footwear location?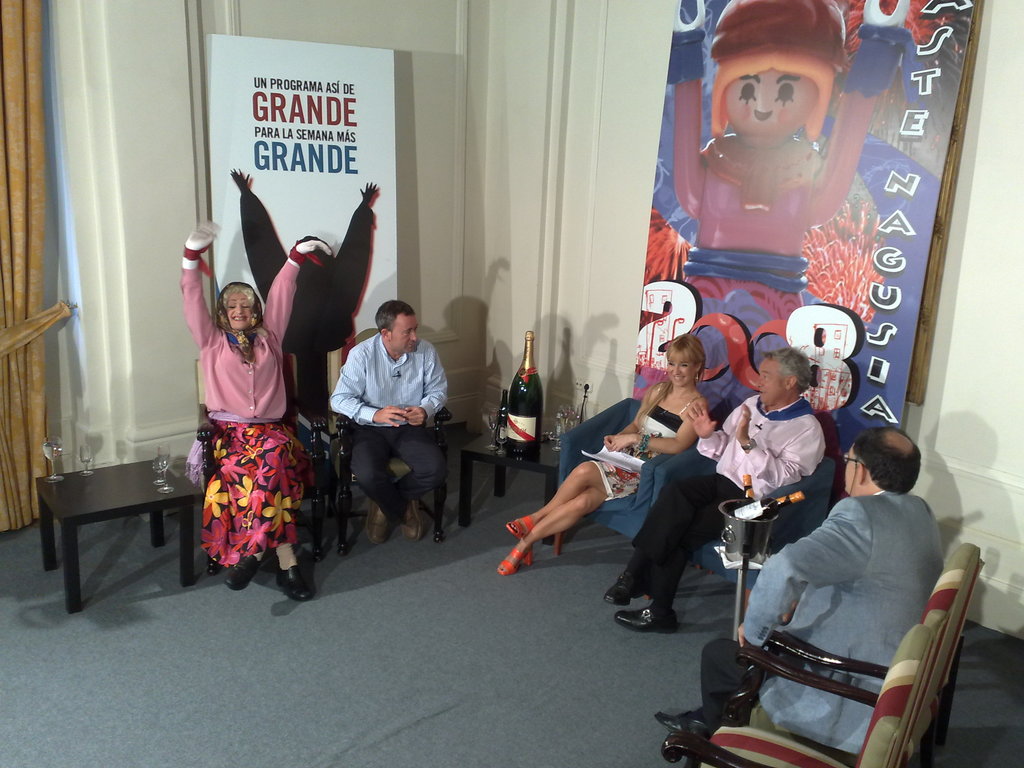
{"left": 364, "top": 506, "right": 388, "bottom": 545}
